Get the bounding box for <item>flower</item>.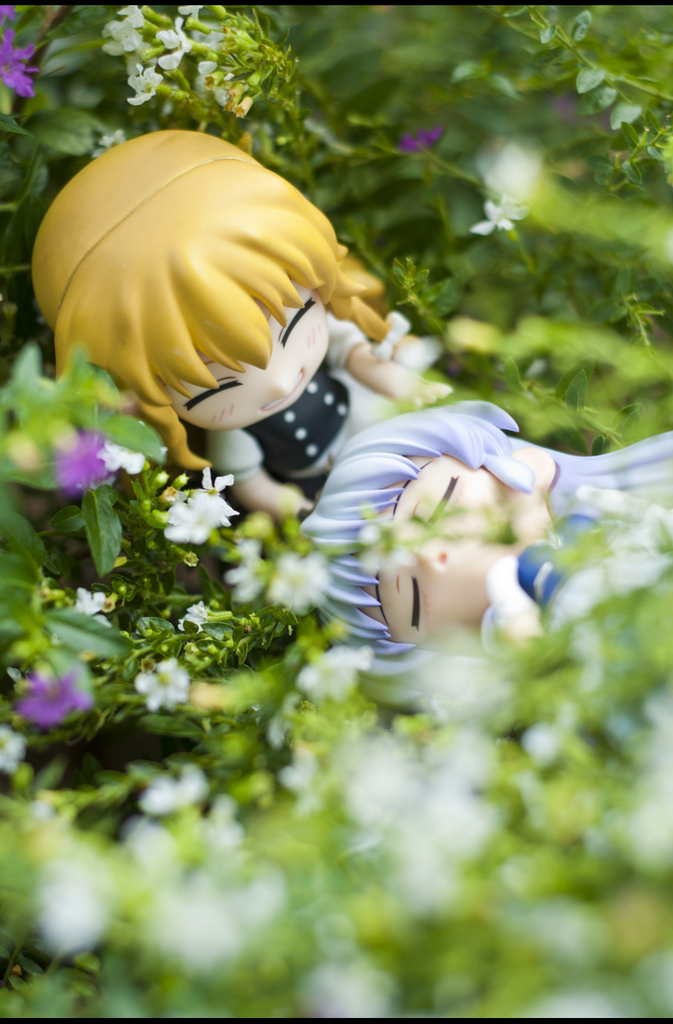
61 582 109 620.
